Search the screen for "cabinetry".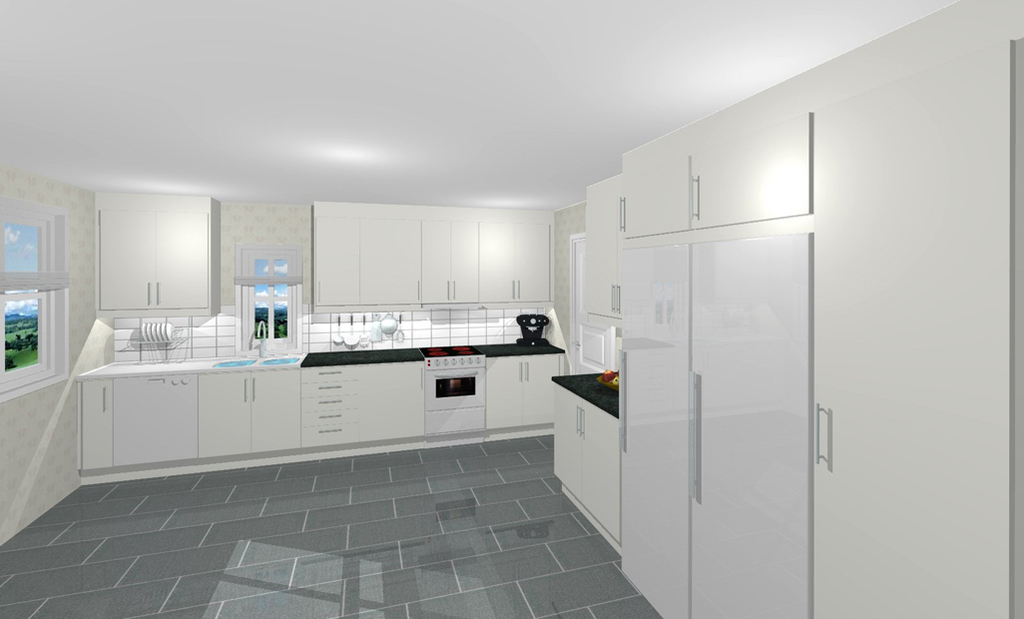
Found at region(195, 365, 303, 455).
